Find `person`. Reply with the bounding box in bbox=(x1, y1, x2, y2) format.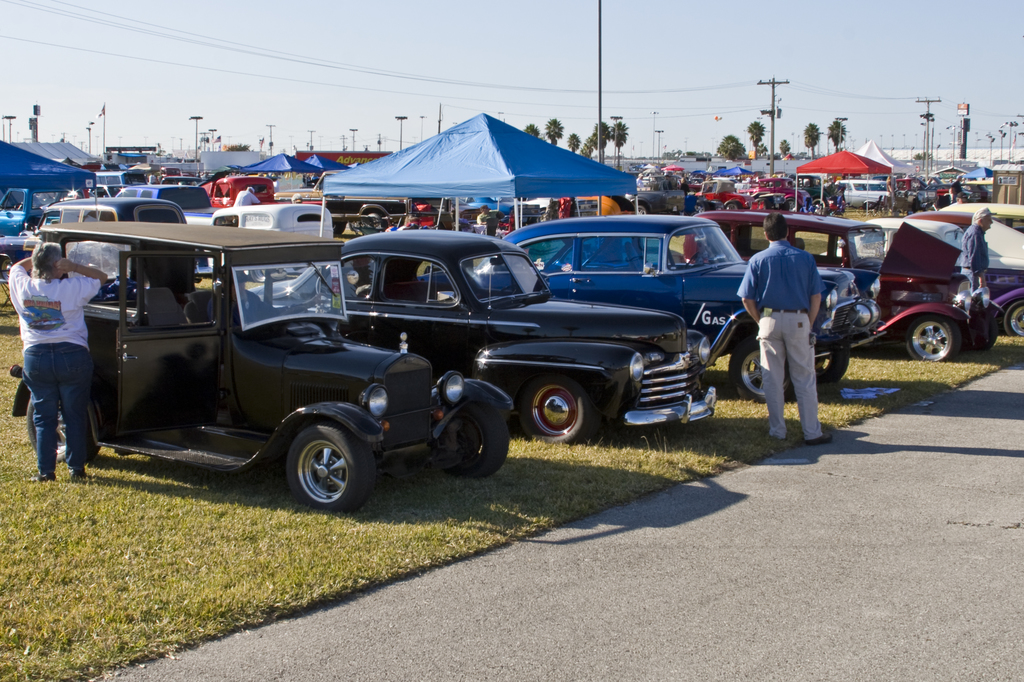
bbox=(452, 212, 474, 233).
